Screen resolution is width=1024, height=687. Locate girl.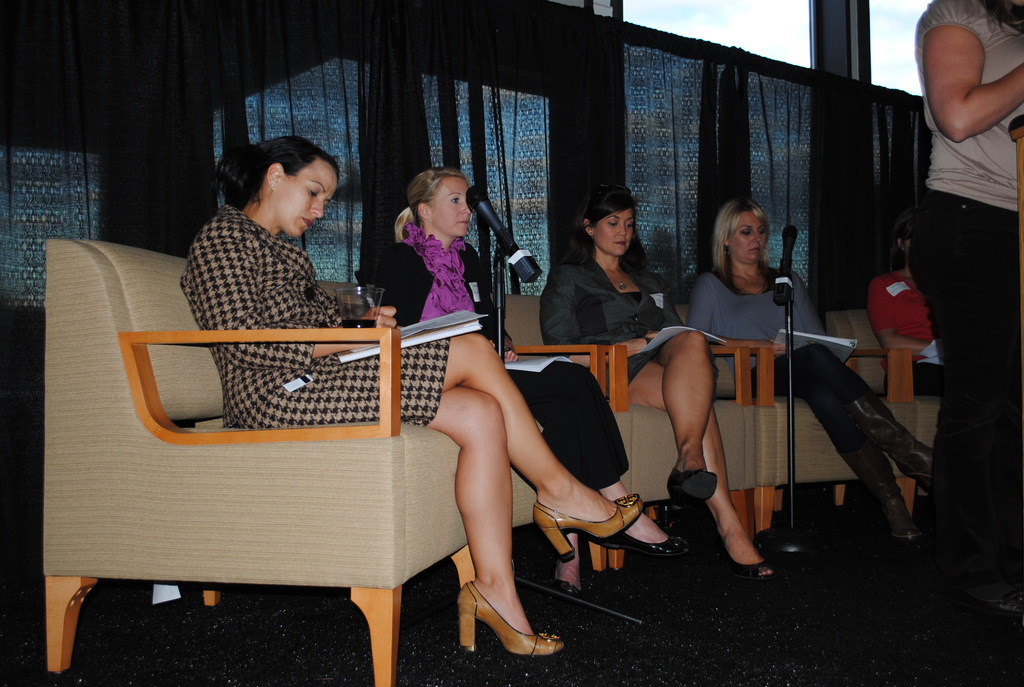
[356, 170, 689, 595].
